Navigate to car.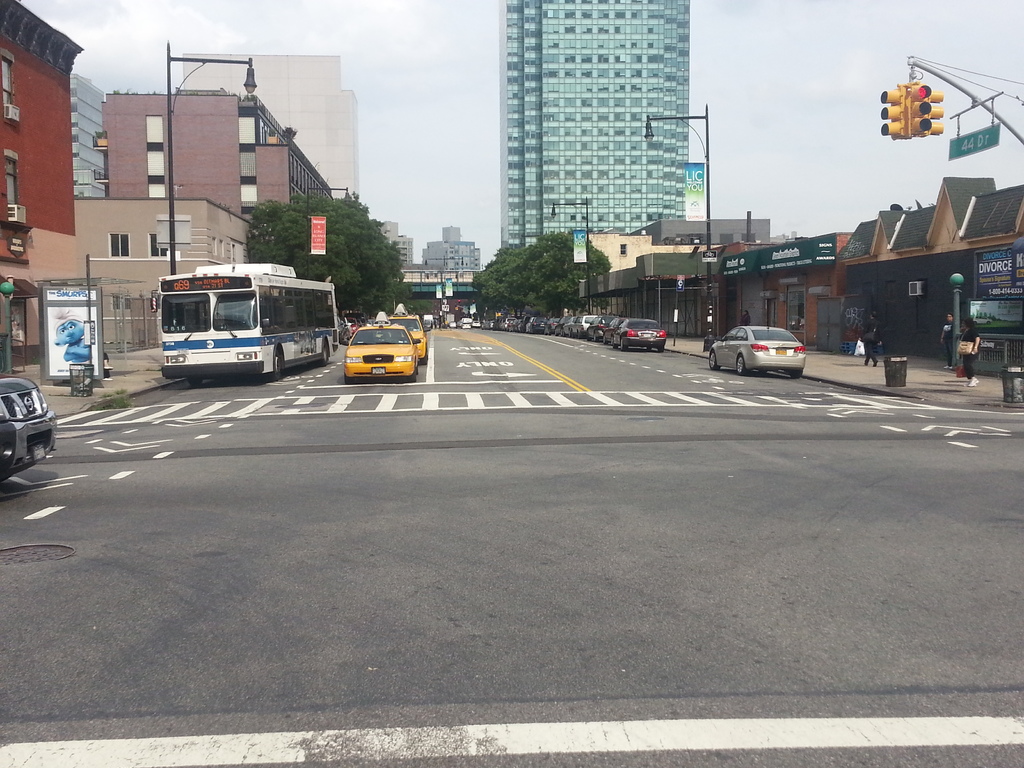
Navigation target: <bbox>710, 324, 805, 380</bbox>.
